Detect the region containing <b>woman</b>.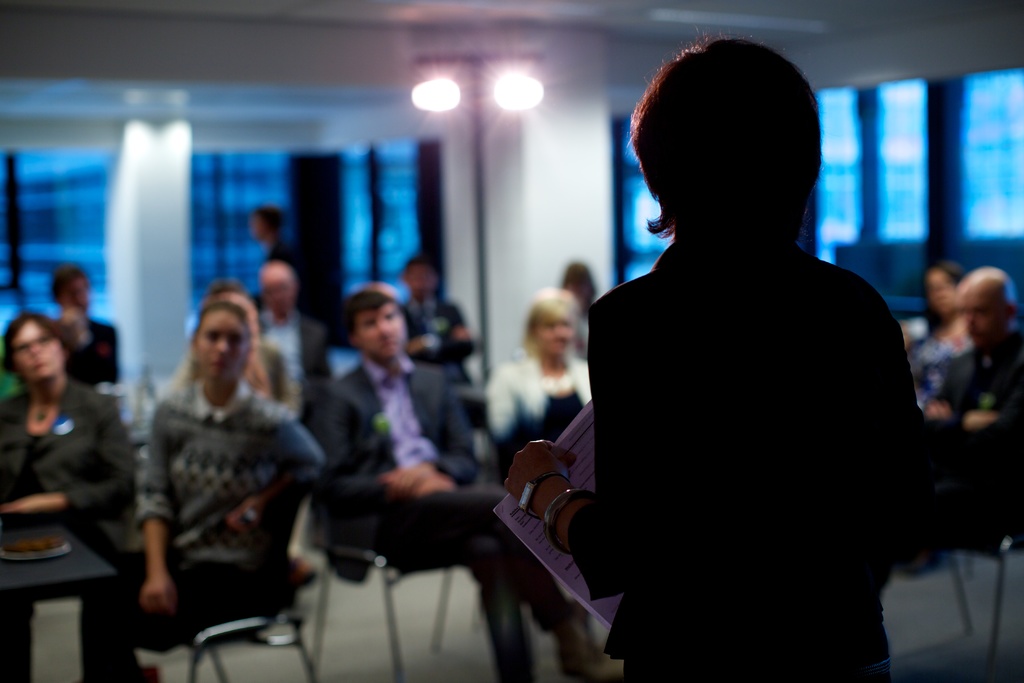
(909, 255, 985, 431).
